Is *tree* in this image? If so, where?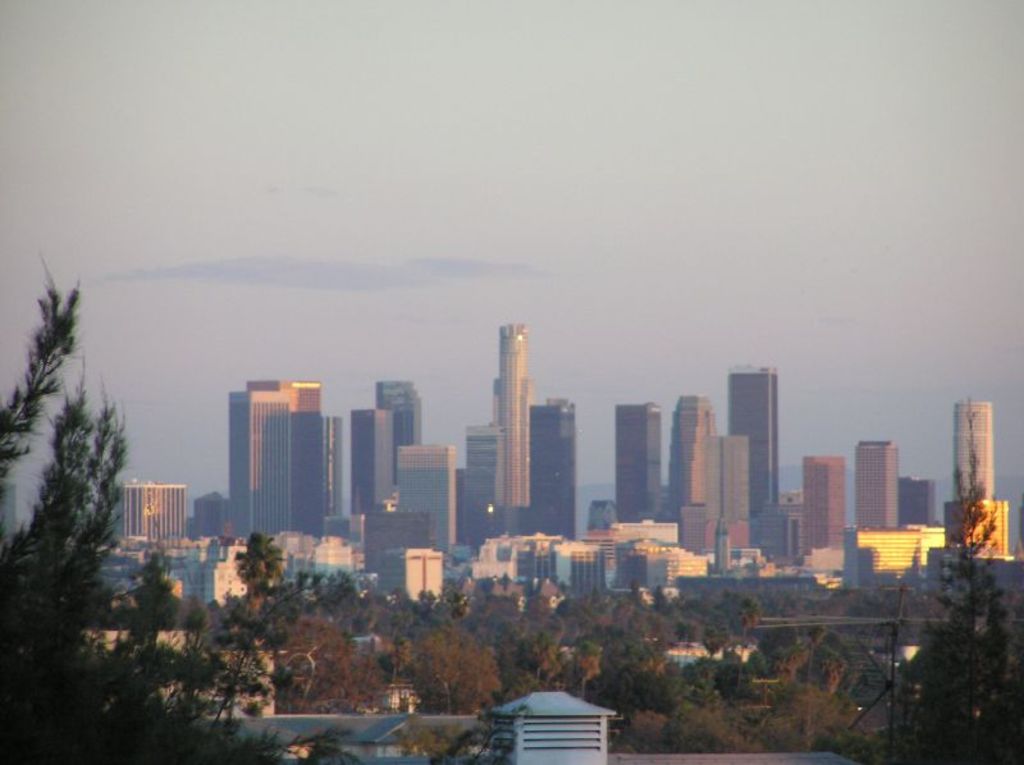
Yes, at [402, 620, 502, 722].
